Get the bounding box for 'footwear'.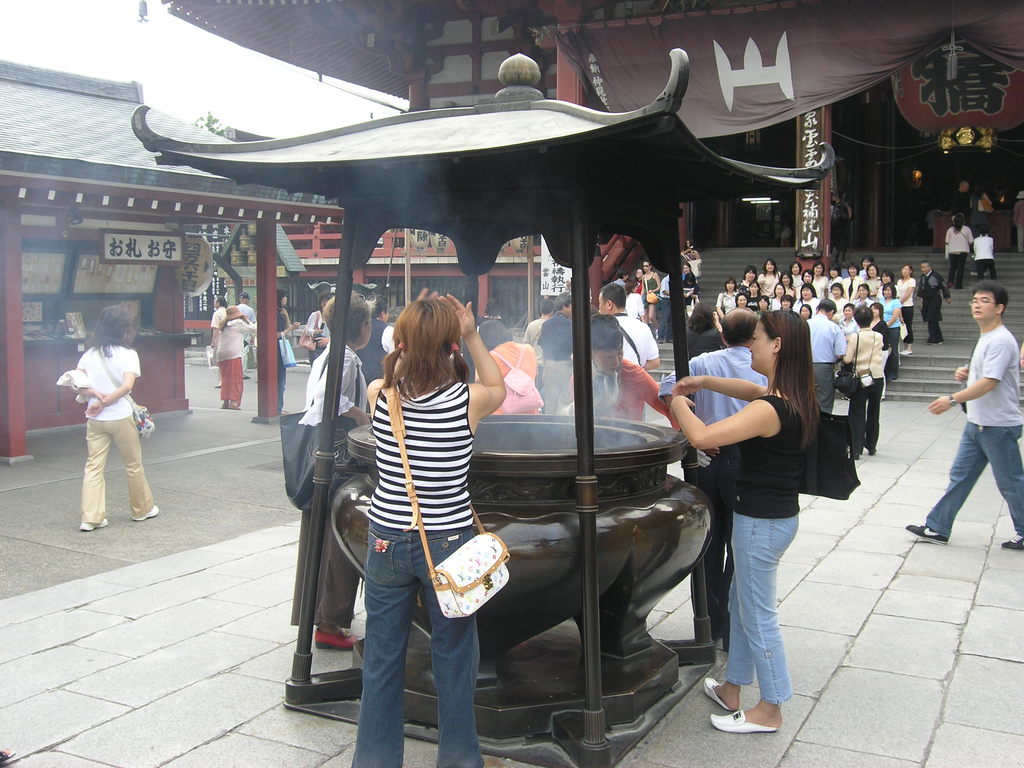
<region>868, 449, 876, 455</region>.
